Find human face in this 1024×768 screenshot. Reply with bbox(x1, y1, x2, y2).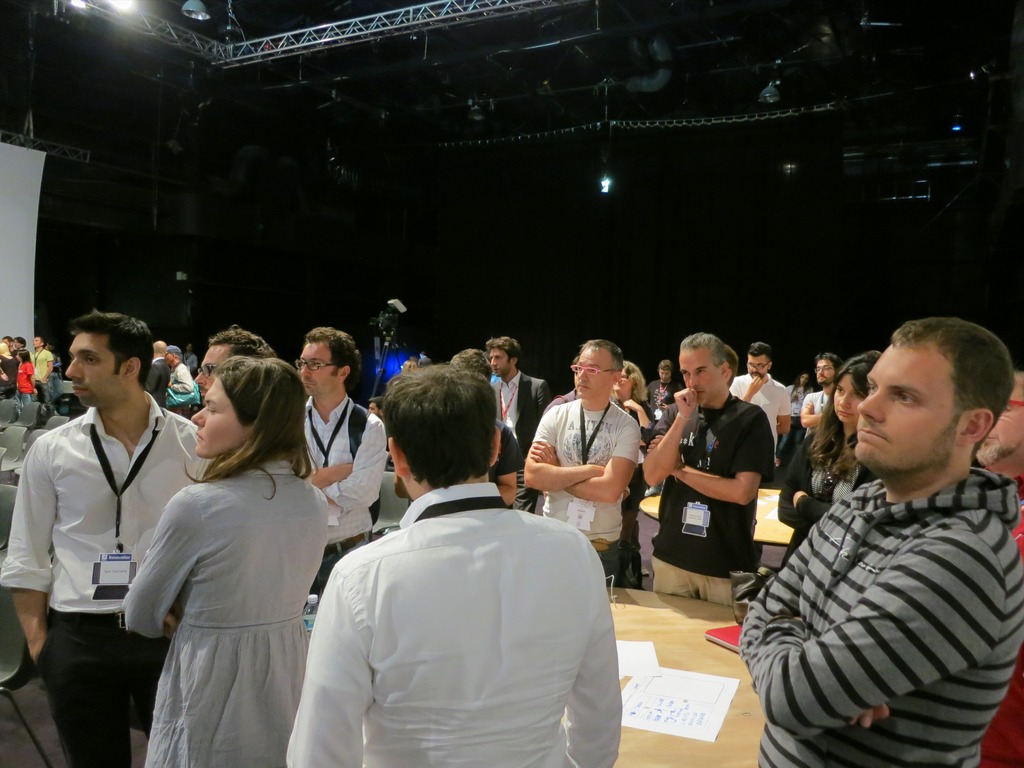
bbox(63, 328, 122, 404).
